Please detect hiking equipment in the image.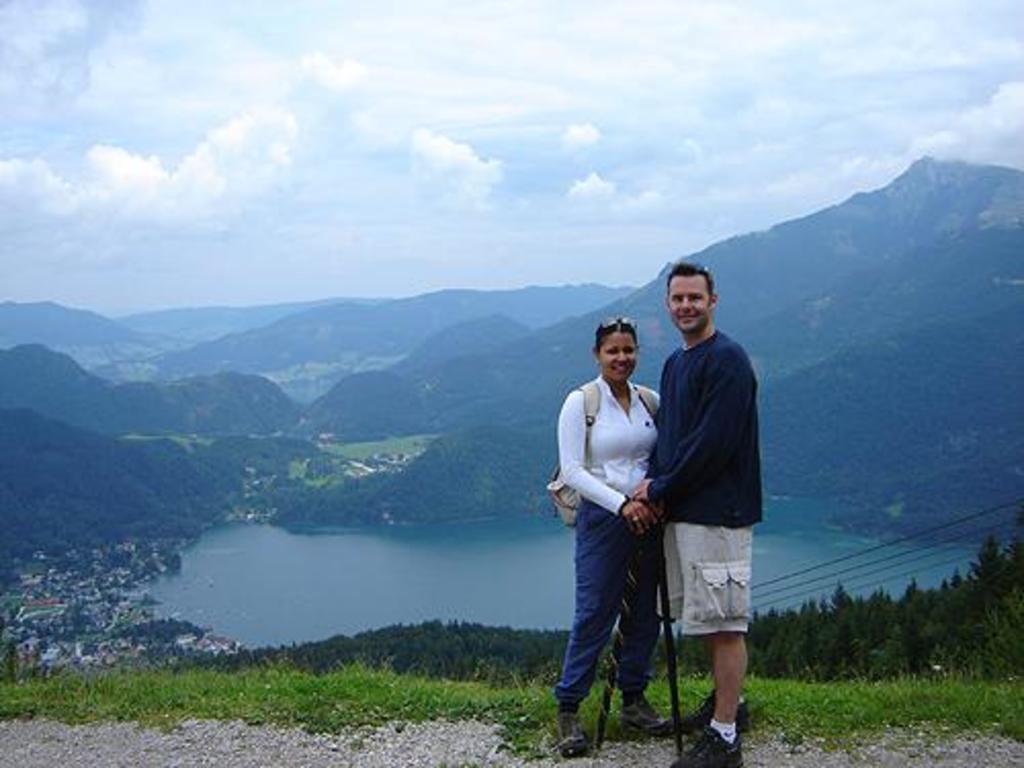
657/522/682/766.
